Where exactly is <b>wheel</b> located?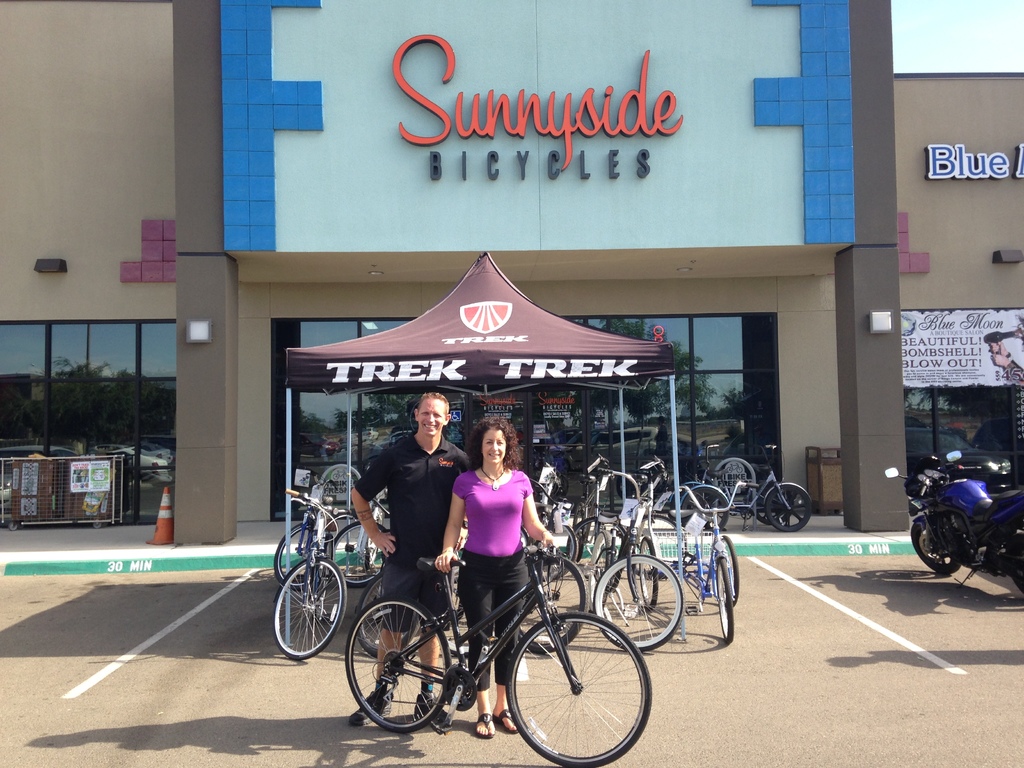
Its bounding box is crop(657, 481, 696, 525).
